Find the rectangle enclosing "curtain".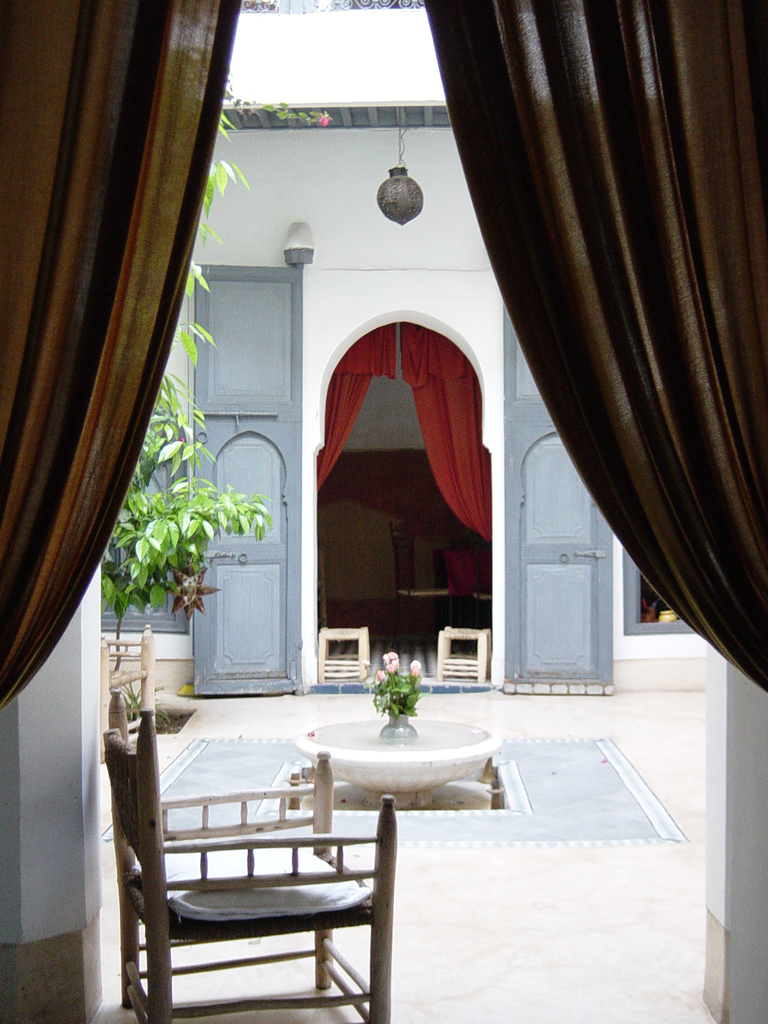
detection(0, 0, 242, 698).
